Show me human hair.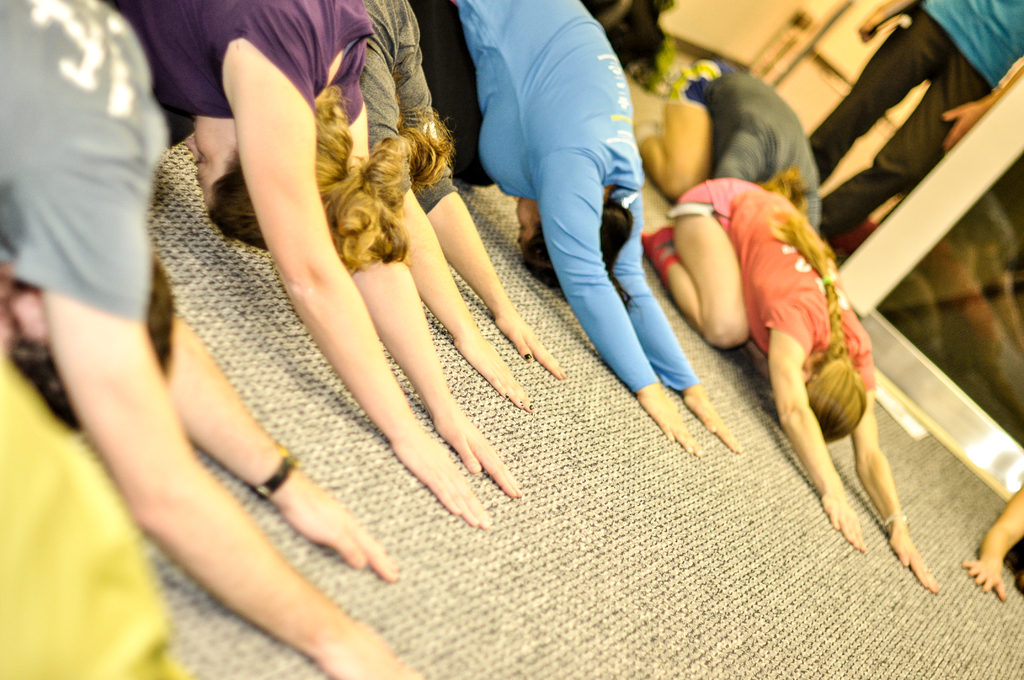
human hair is here: box=[9, 269, 180, 434].
